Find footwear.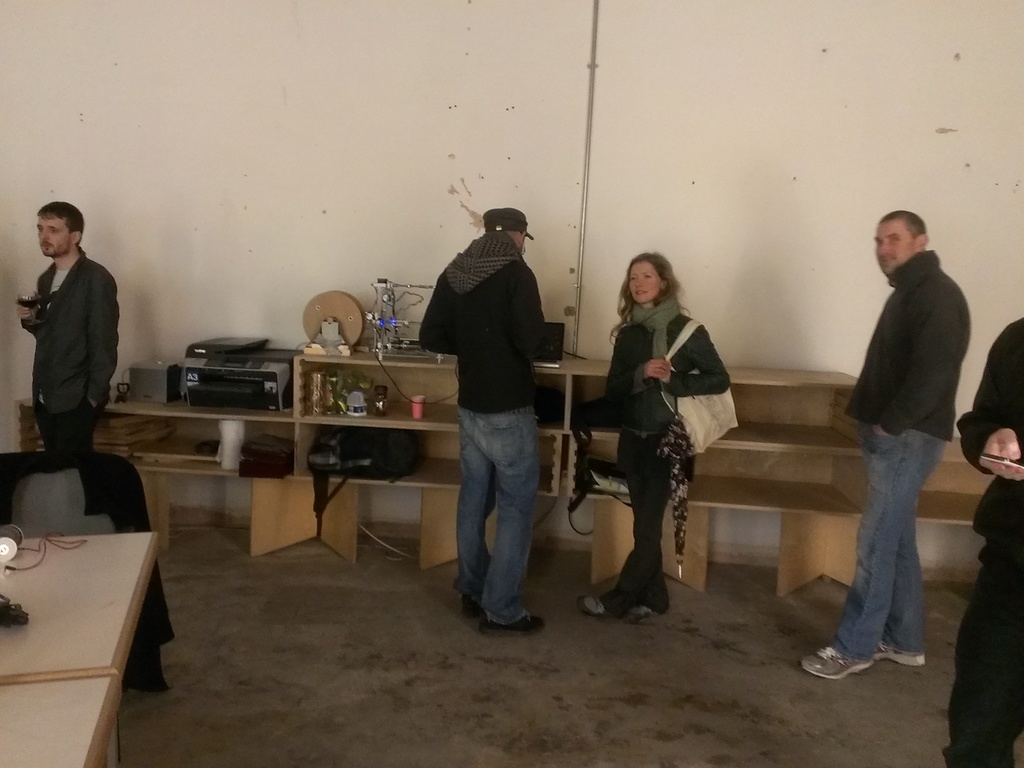
{"left": 476, "top": 611, "right": 545, "bottom": 638}.
